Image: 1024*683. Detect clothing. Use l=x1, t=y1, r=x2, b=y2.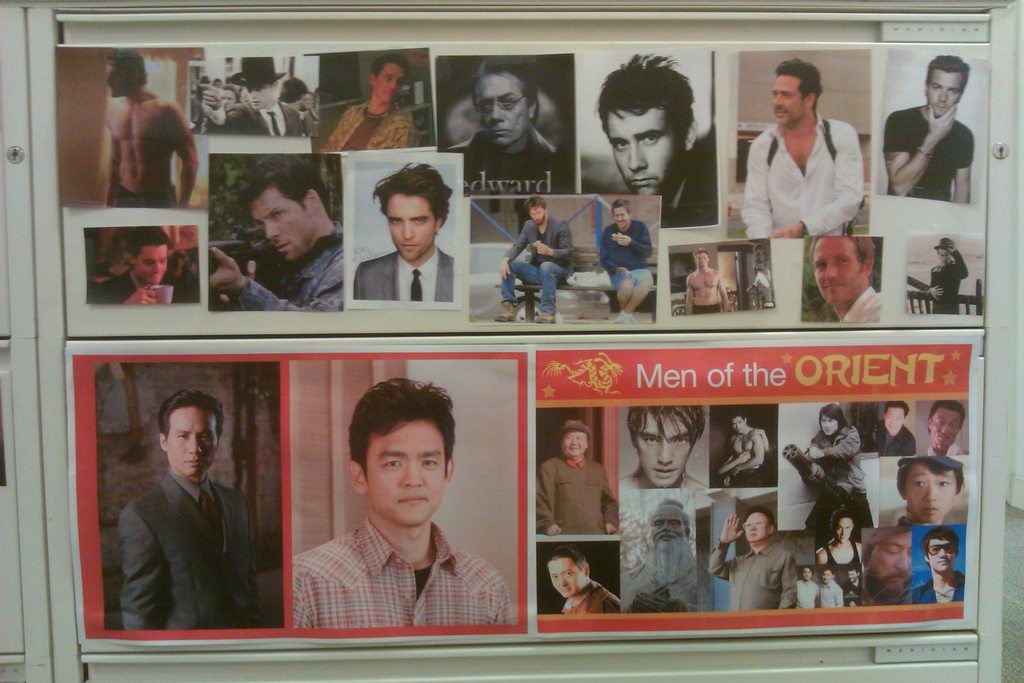
l=595, t=220, r=654, b=297.
